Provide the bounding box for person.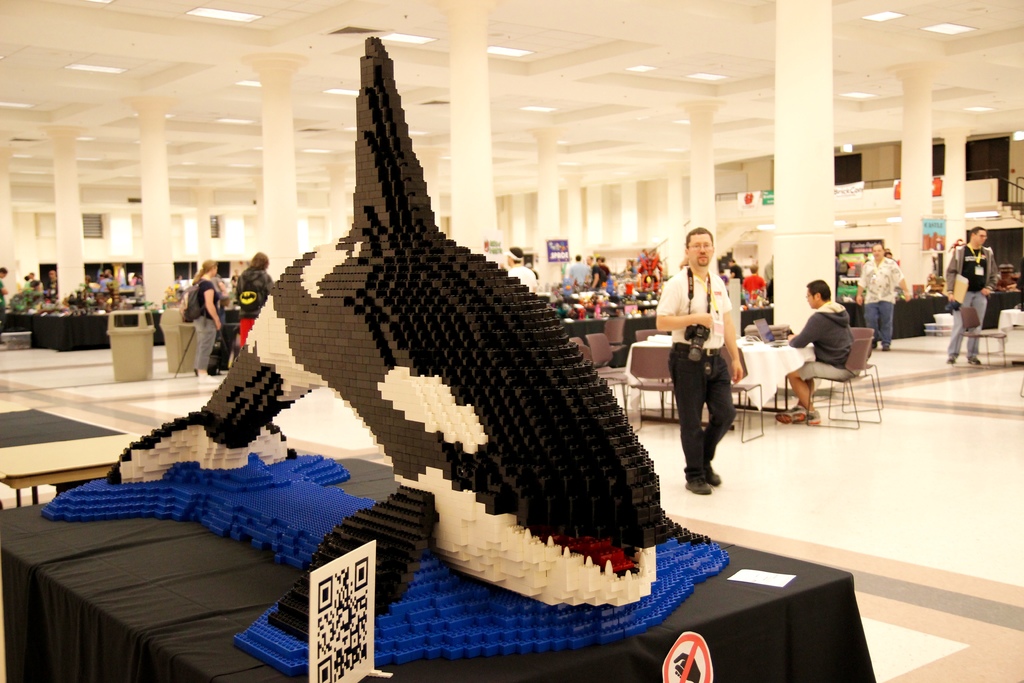
566:250:588:284.
